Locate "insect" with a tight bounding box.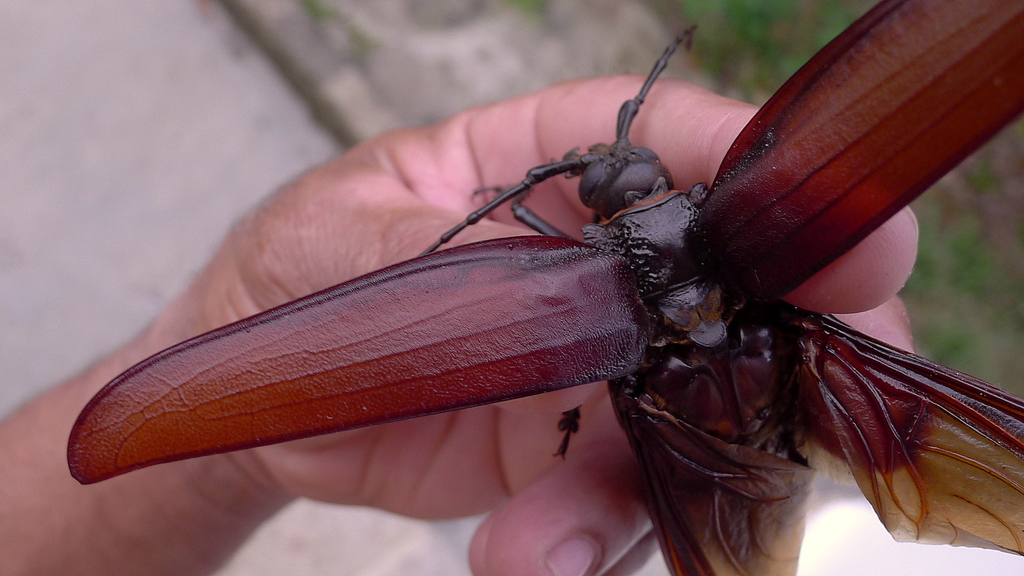
x1=64 y1=0 x2=1023 y2=575.
